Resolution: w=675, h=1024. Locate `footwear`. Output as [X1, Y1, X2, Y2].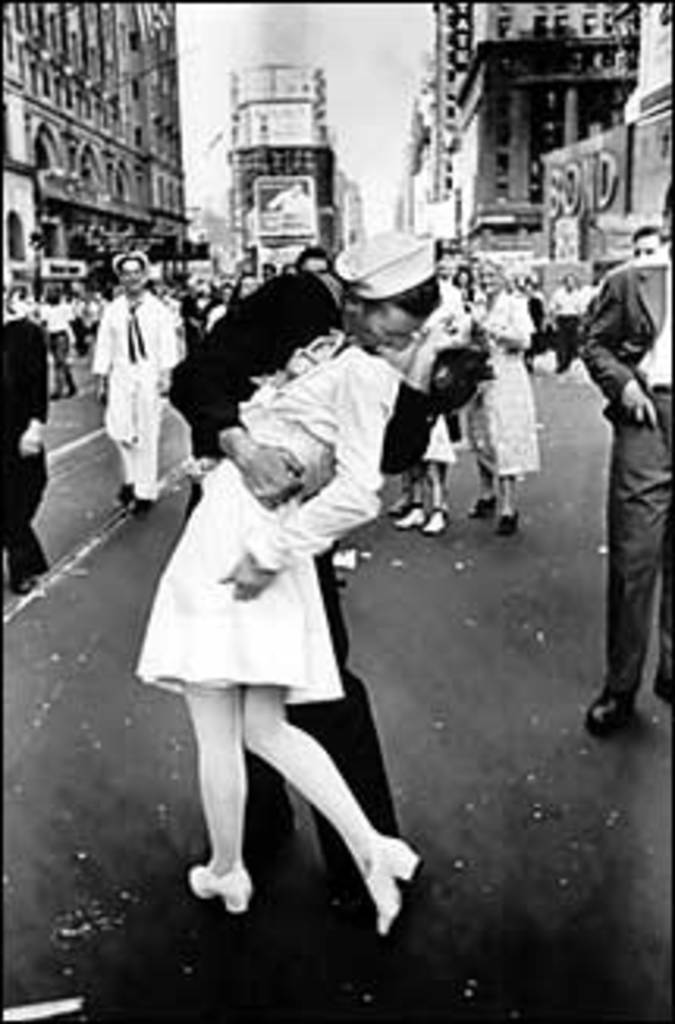
[367, 839, 418, 930].
